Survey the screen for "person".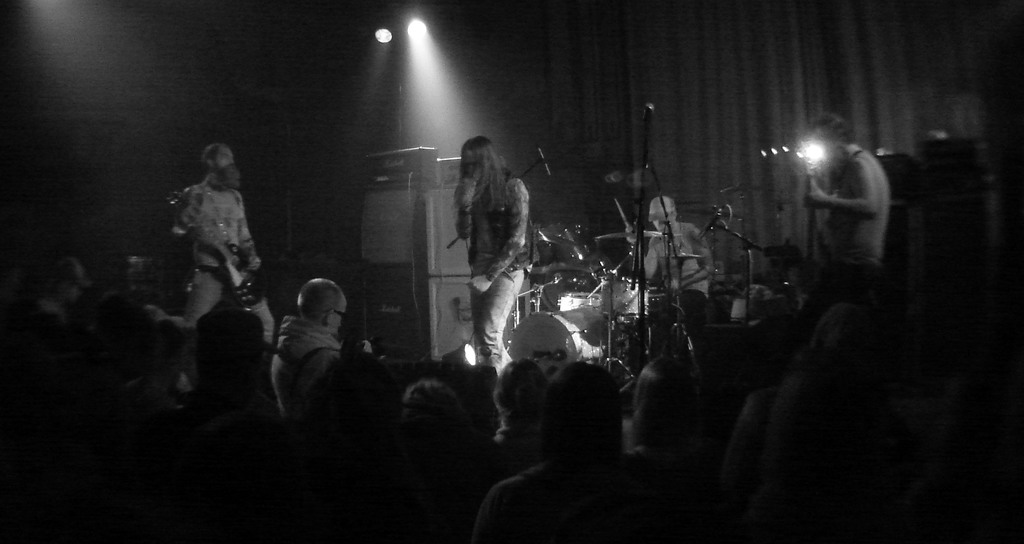
Survey found: 272/271/342/421.
